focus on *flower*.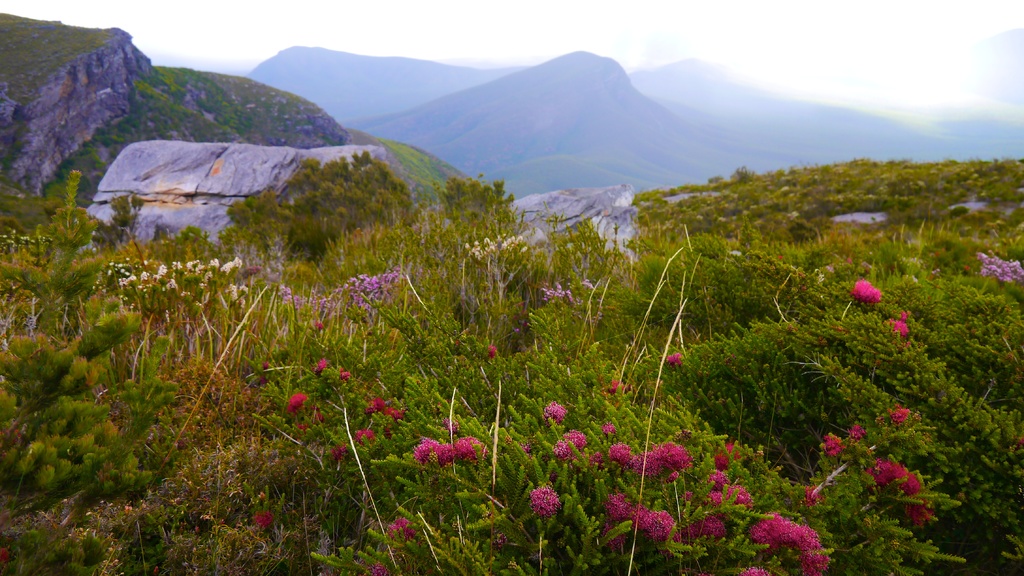
Focused at region(687, 515, 726, 538).
